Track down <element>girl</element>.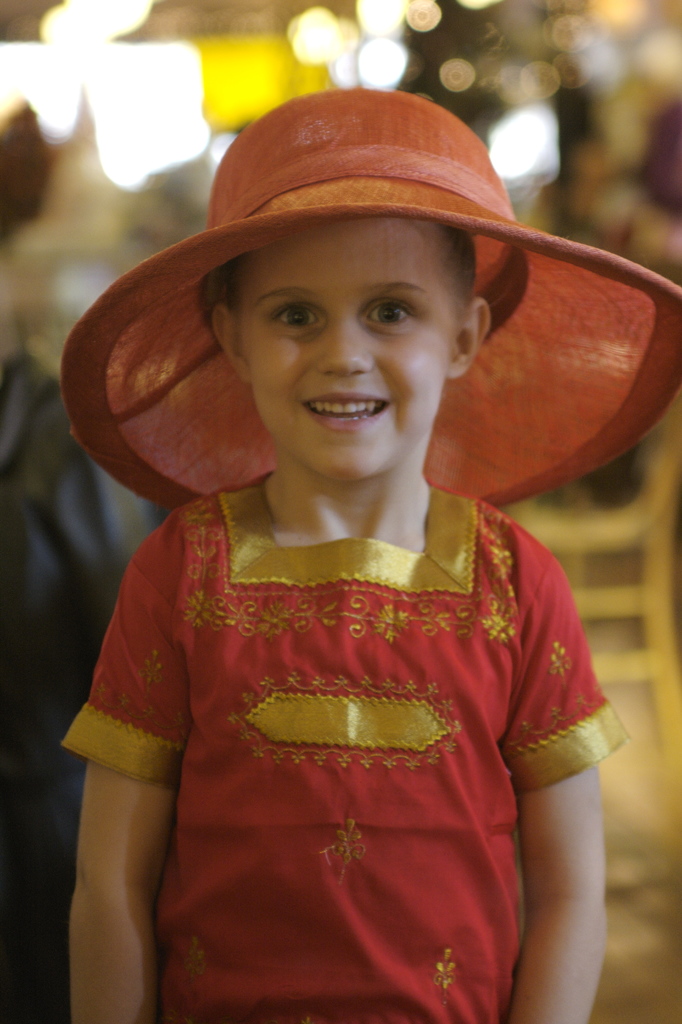
Tracked to 56,84,679,1022.
